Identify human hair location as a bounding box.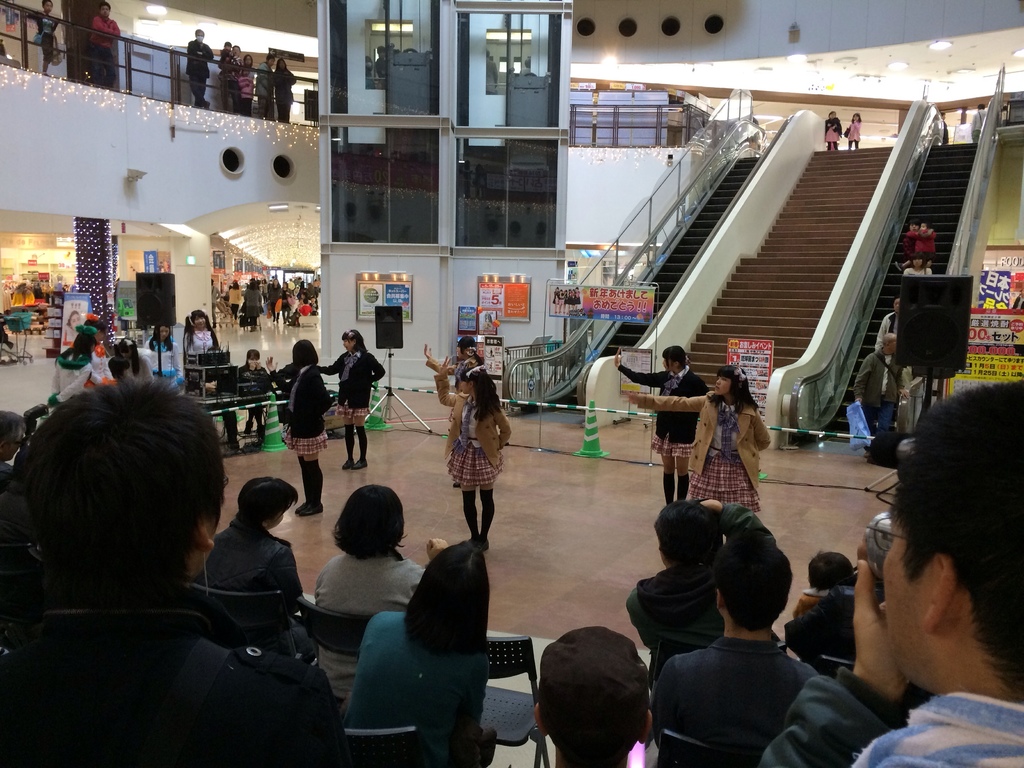
(652,498,723,565).
